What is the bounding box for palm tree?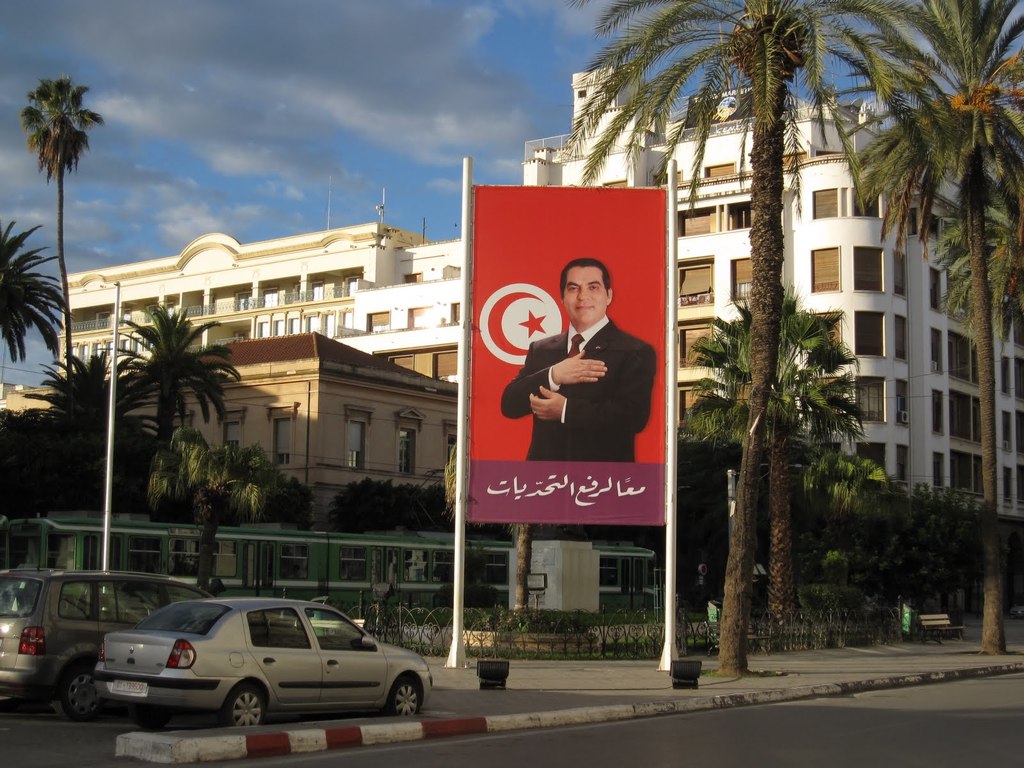
109, 306, 236, 515.
